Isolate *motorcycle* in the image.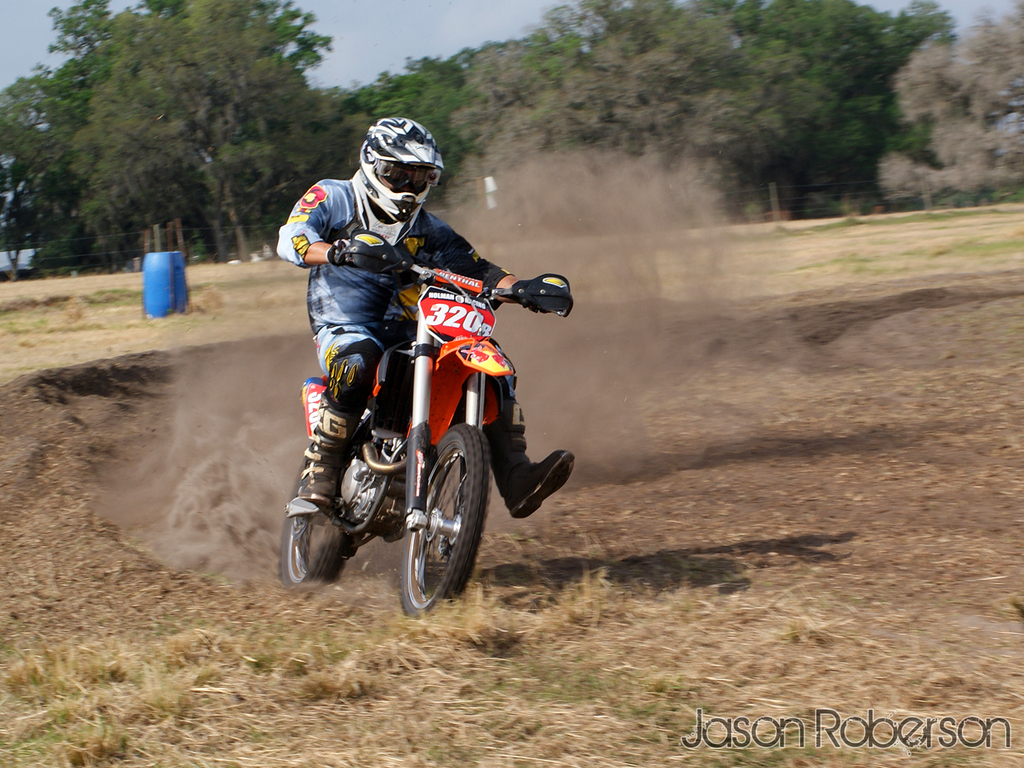
Isolated region: bbox=[265, 244, 571, 620].
